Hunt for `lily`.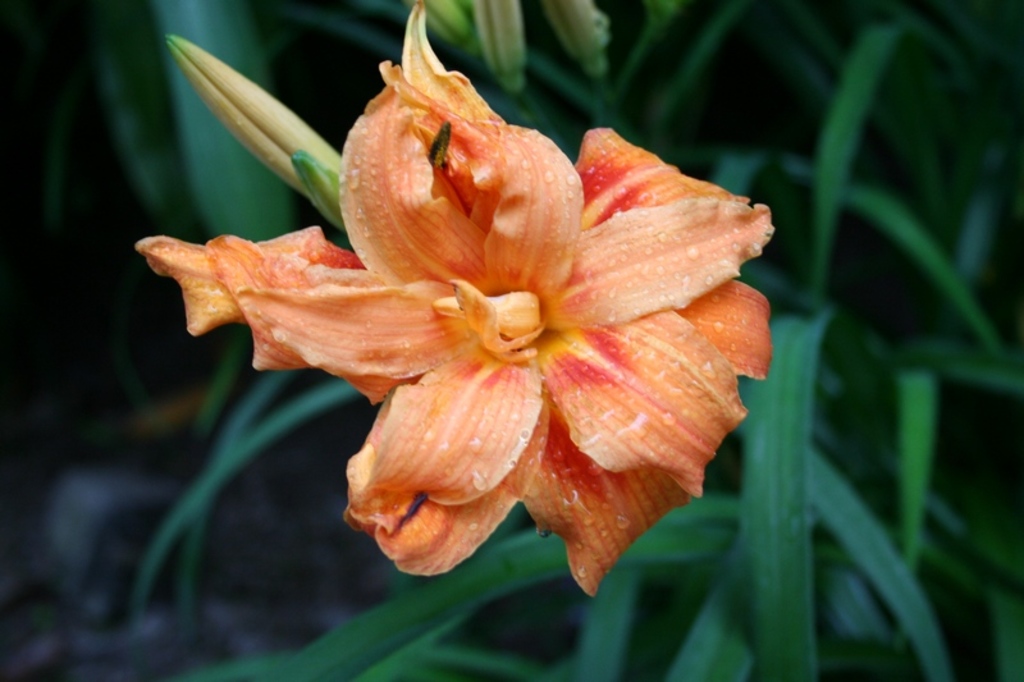
Hunted down at 133/0/778/599.
